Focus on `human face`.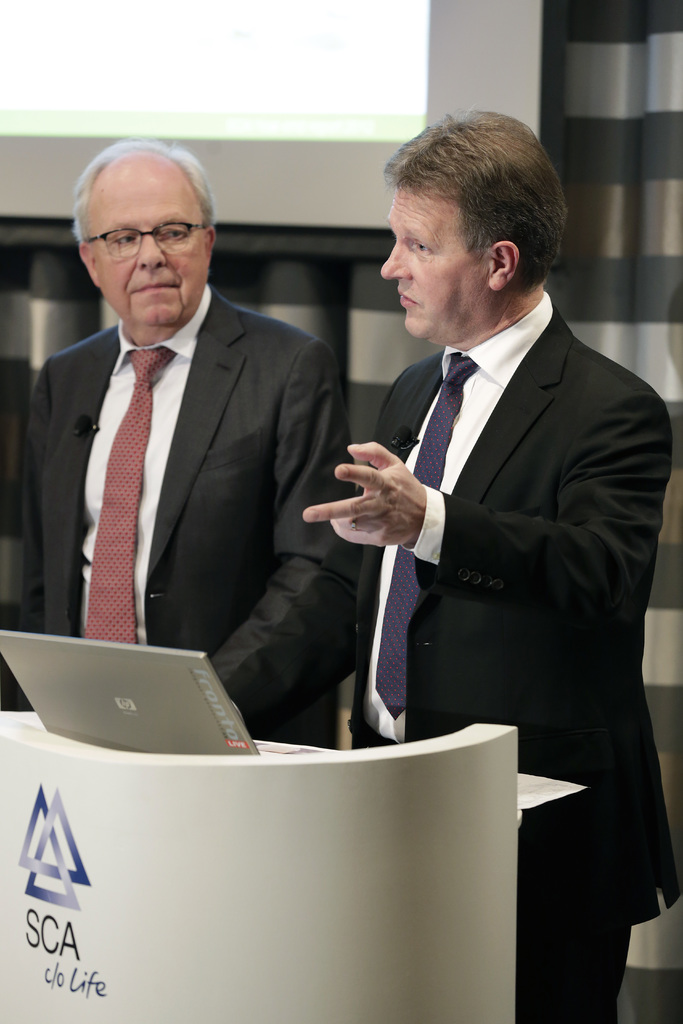
Focused at 378 189 481 334.
